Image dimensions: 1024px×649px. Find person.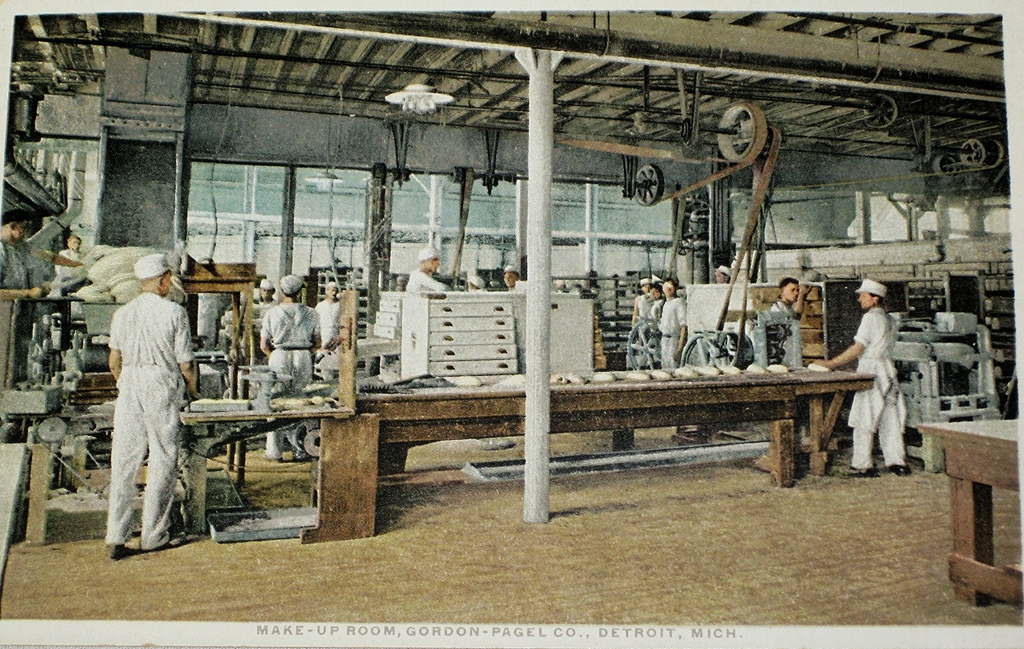
<bbox>503, 266, 523, 289</bbox>.
